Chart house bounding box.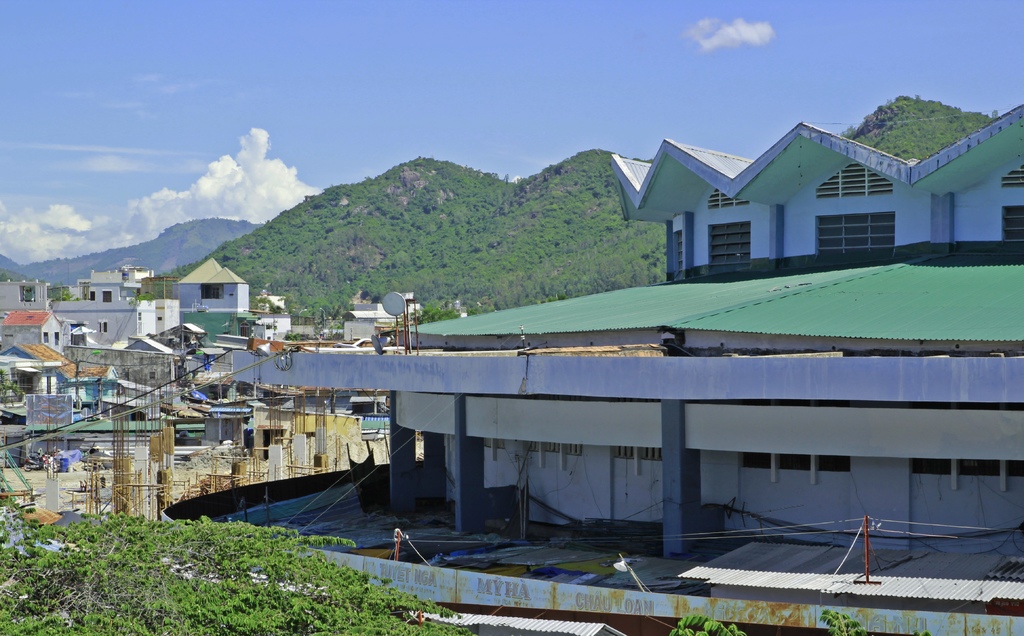
Charted: [left=79, top=338, right=174, bottom=377].
